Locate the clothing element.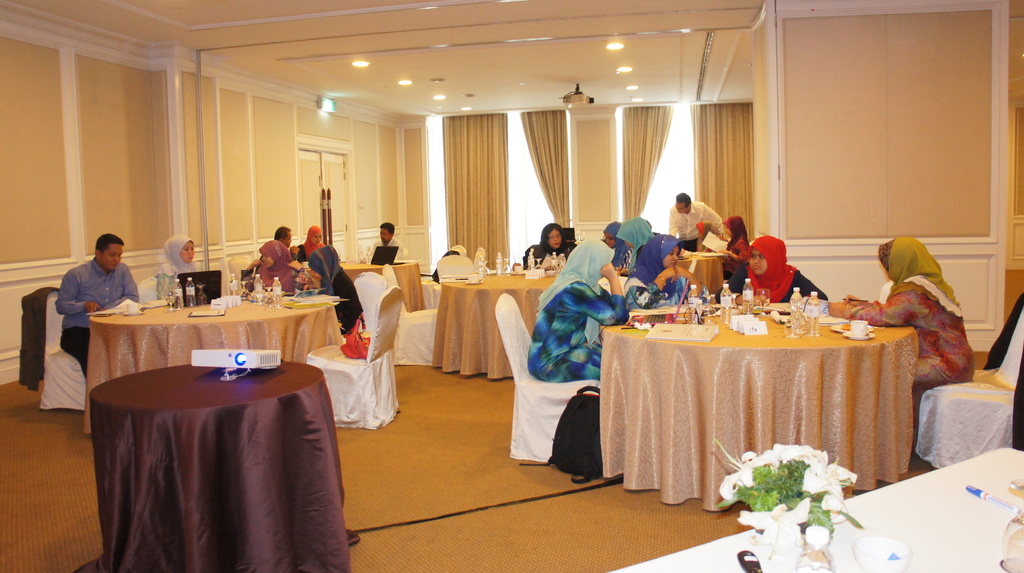
Element bbox: Rect(745, 234, 824, 304).
